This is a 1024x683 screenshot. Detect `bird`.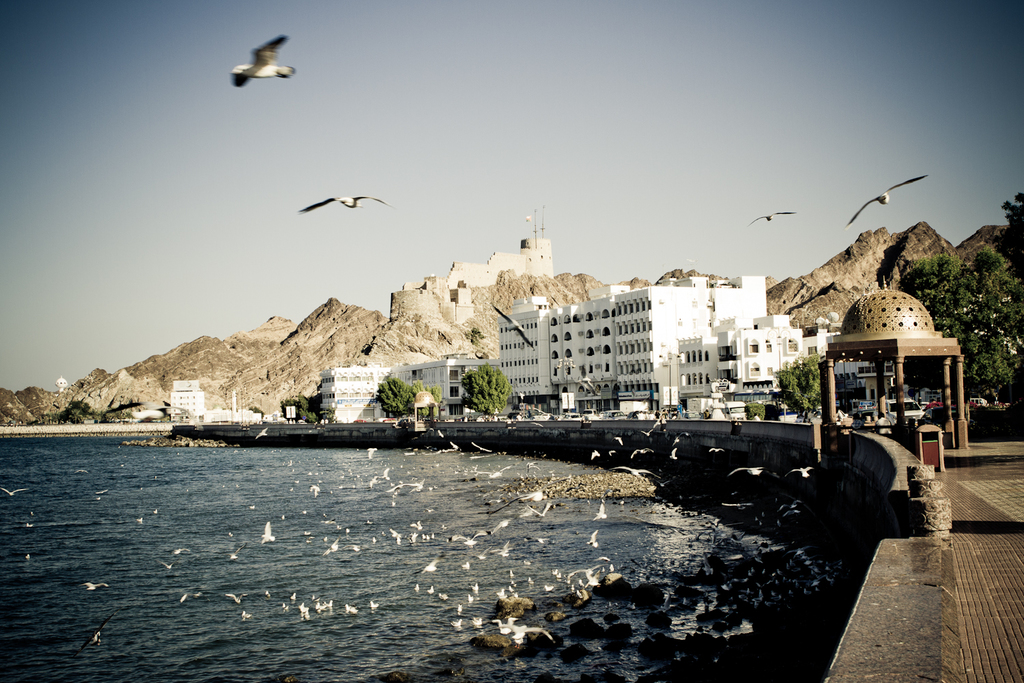
{"left": 666, "top": 447, "right": 677, "bottom": 458}.
